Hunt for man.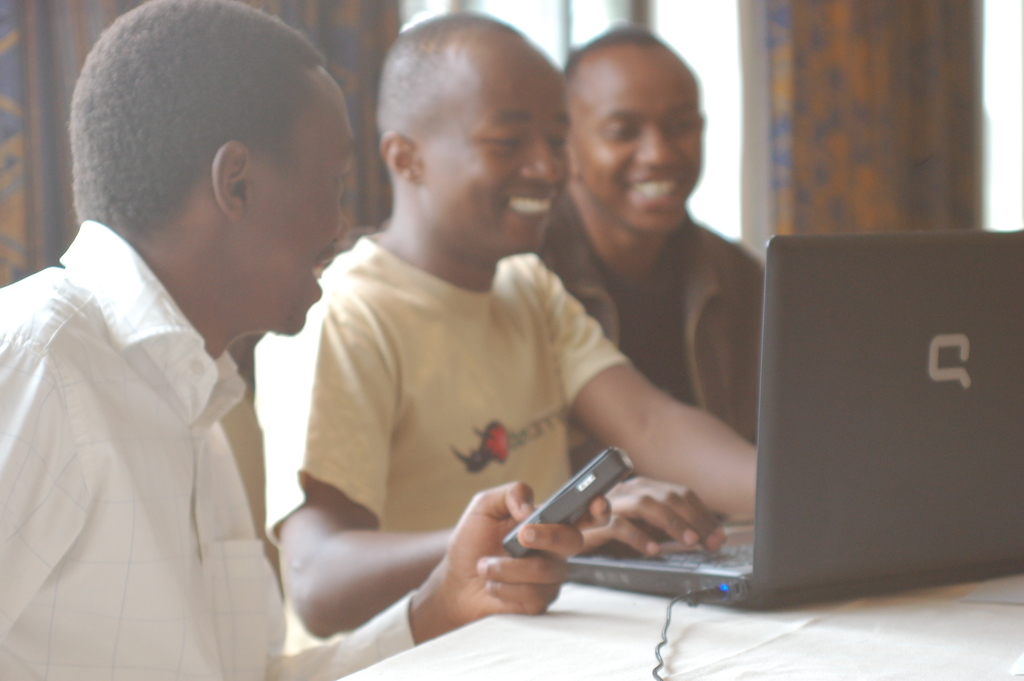
Hunted down at [0, 0, 586, 680].
